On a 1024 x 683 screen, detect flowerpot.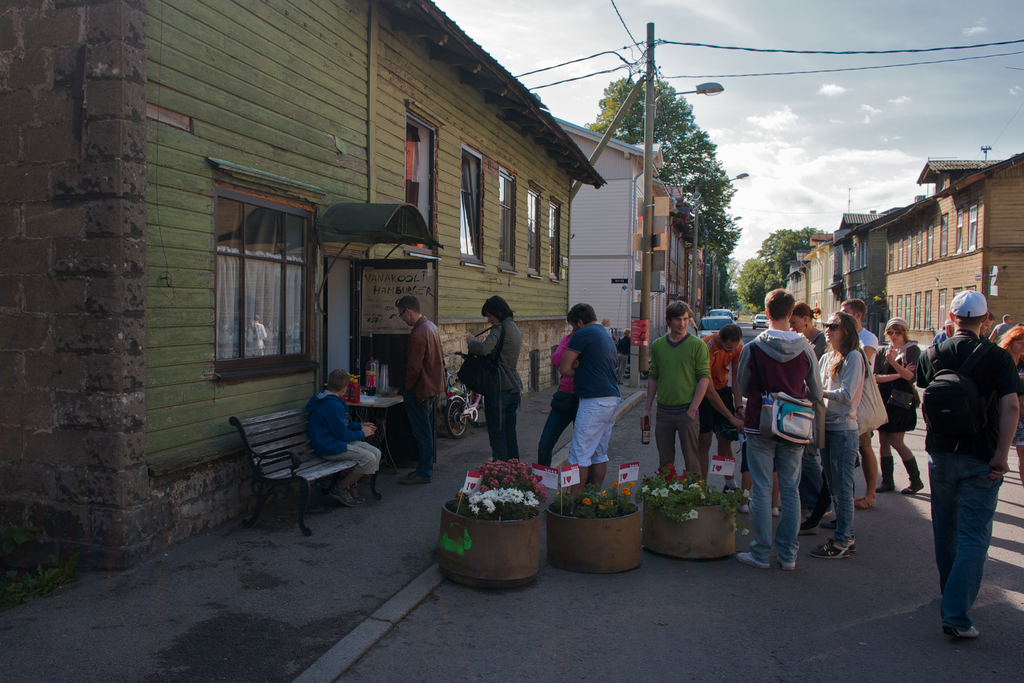
l=448, t=498, r=543, b=592.
